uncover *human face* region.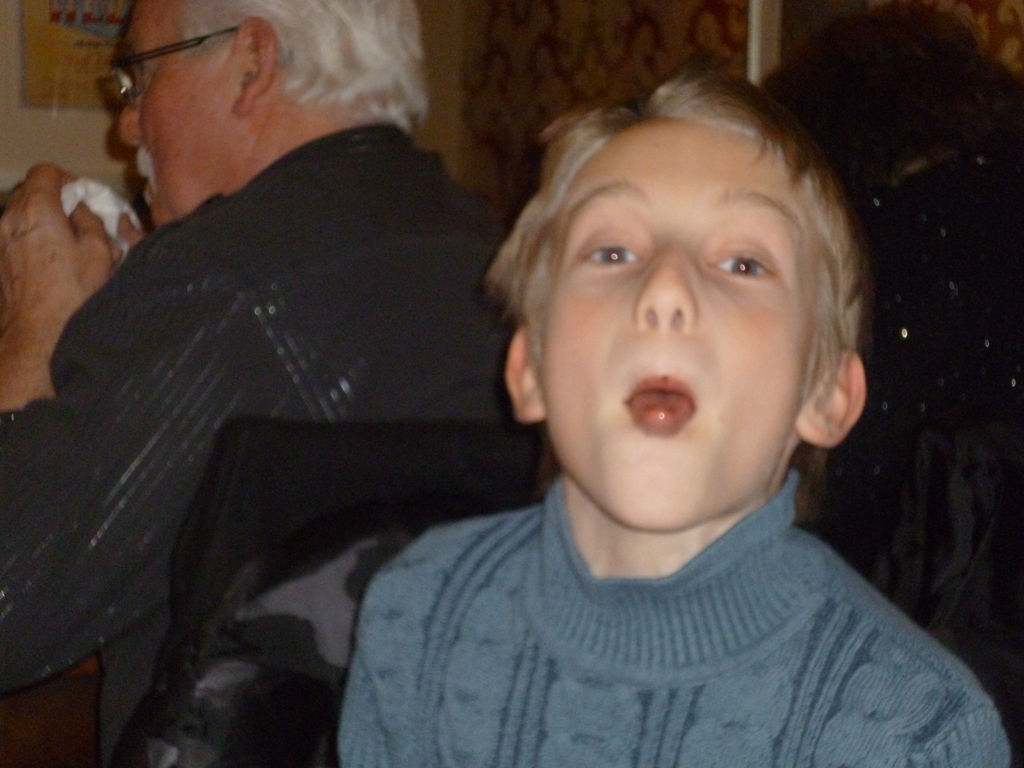
Uncovered: [x1=539, y1=114, x2=809, y2=524].
